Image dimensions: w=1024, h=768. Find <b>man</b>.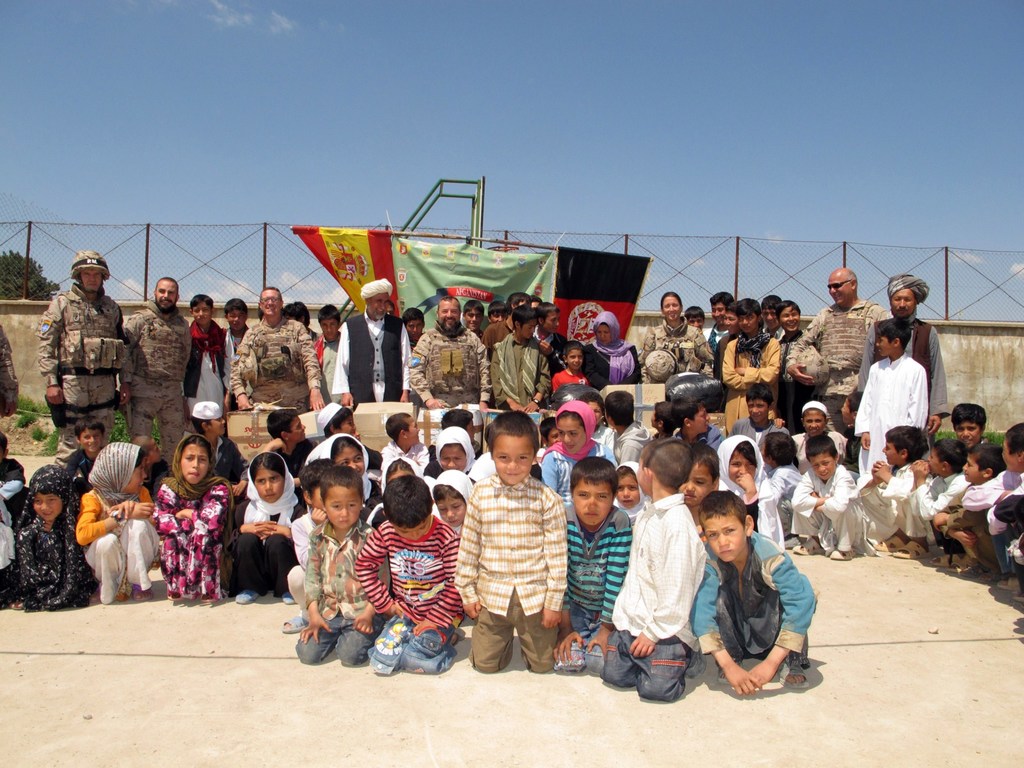
pyautogui.locateOnScreen(853, 276, 951, 456).
